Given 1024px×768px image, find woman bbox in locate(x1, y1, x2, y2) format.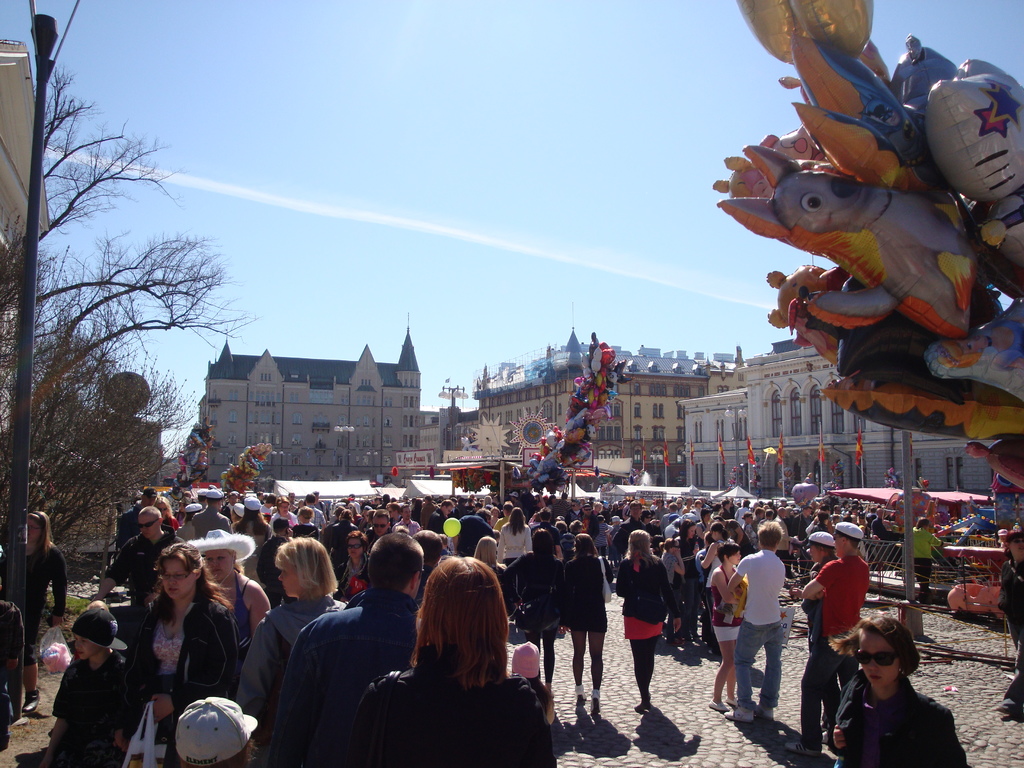
locate(3, 499, 67, 717).
